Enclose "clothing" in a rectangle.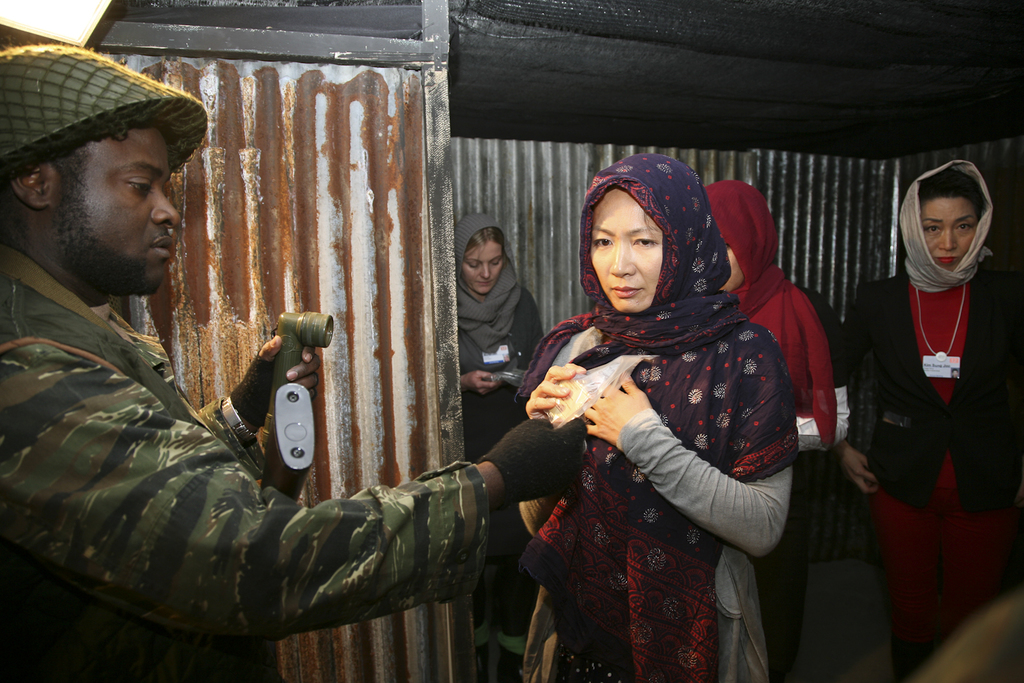
450 211 545 465.
